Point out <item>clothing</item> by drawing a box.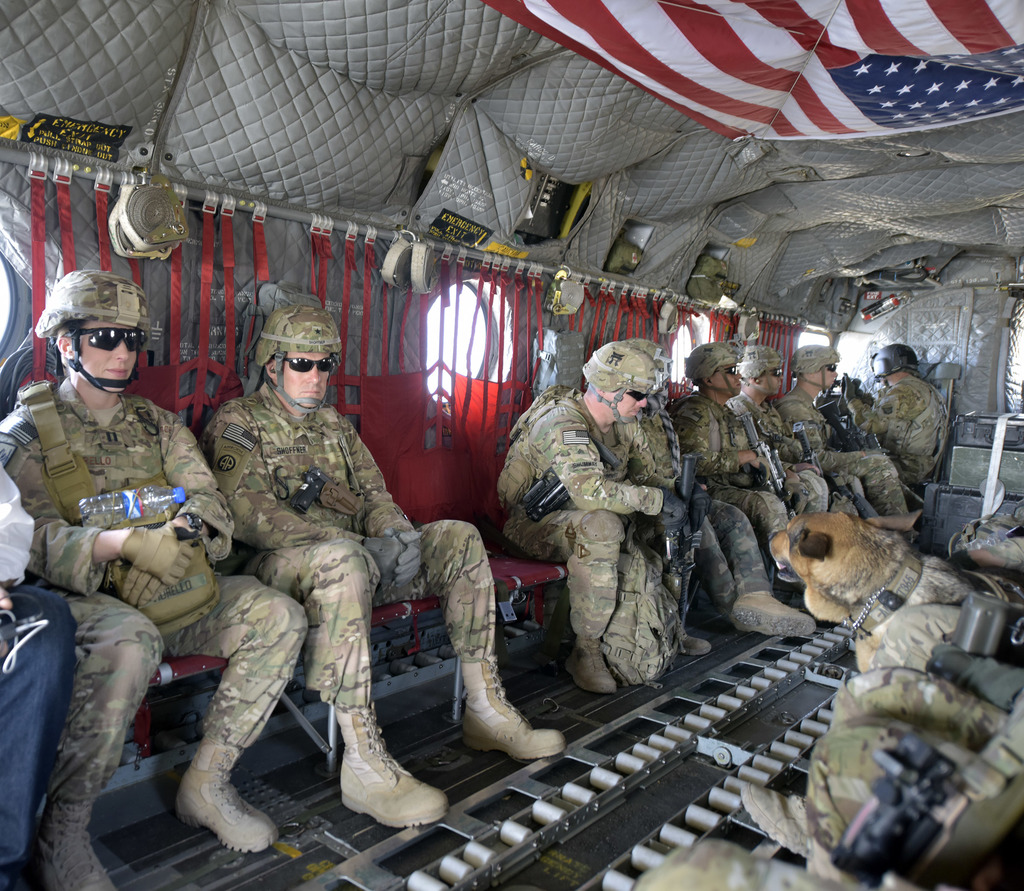
x1=847, y1=374, x2=954, y2=485.
